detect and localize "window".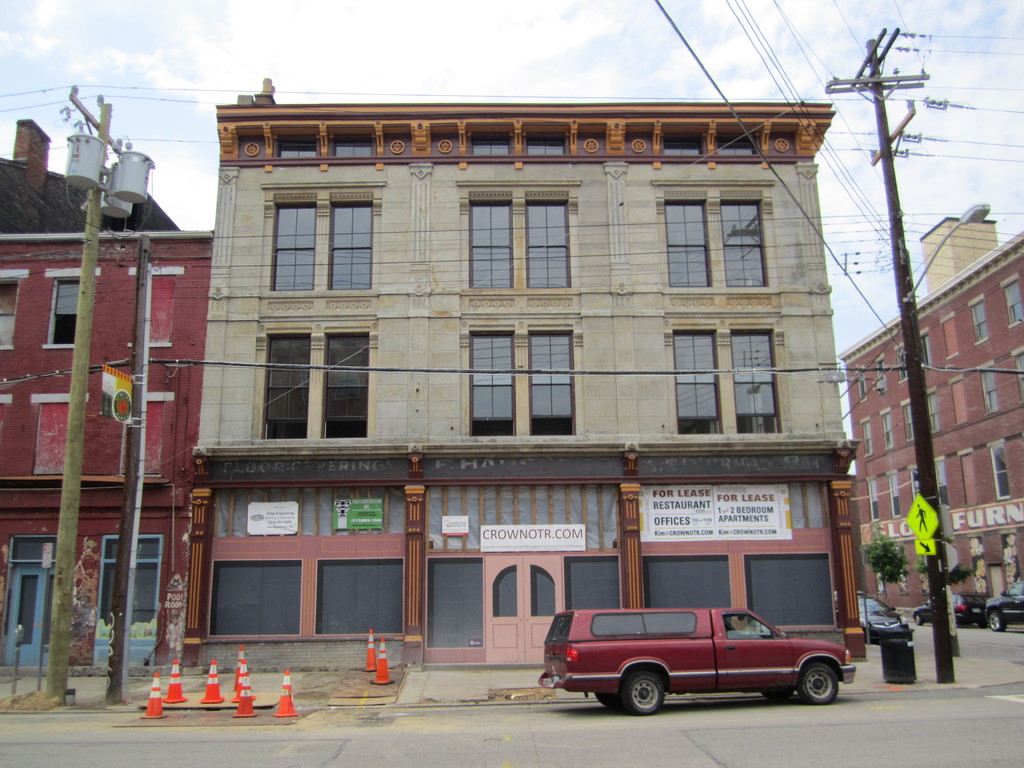
Localized at detection(47, 277, 80, 349).
